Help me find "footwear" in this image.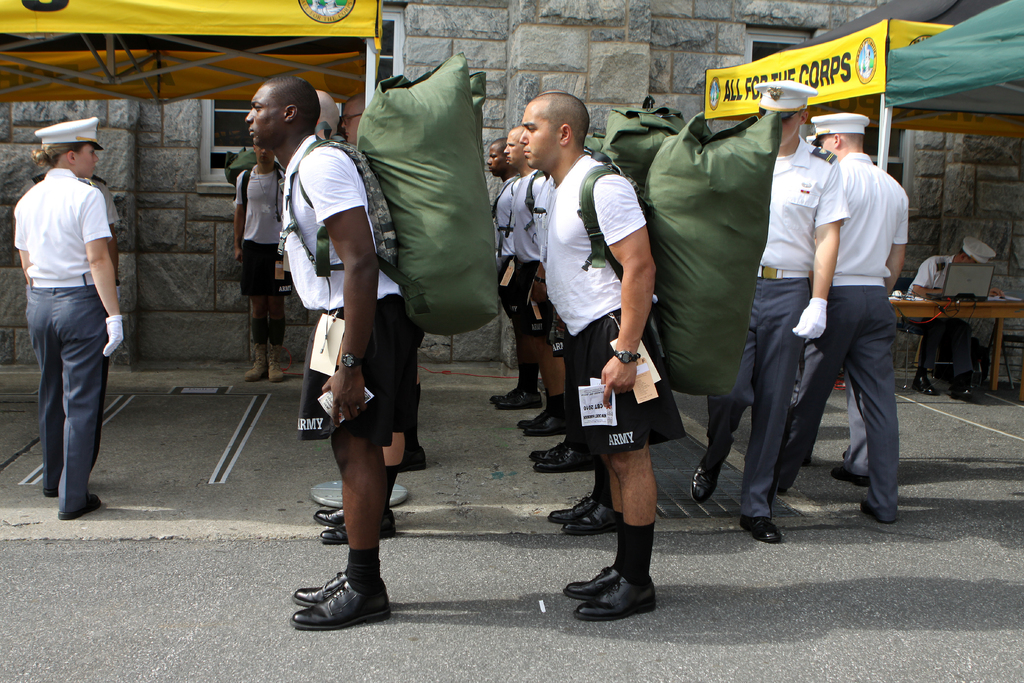
Found it: <box>858,493,895,525</box>.
